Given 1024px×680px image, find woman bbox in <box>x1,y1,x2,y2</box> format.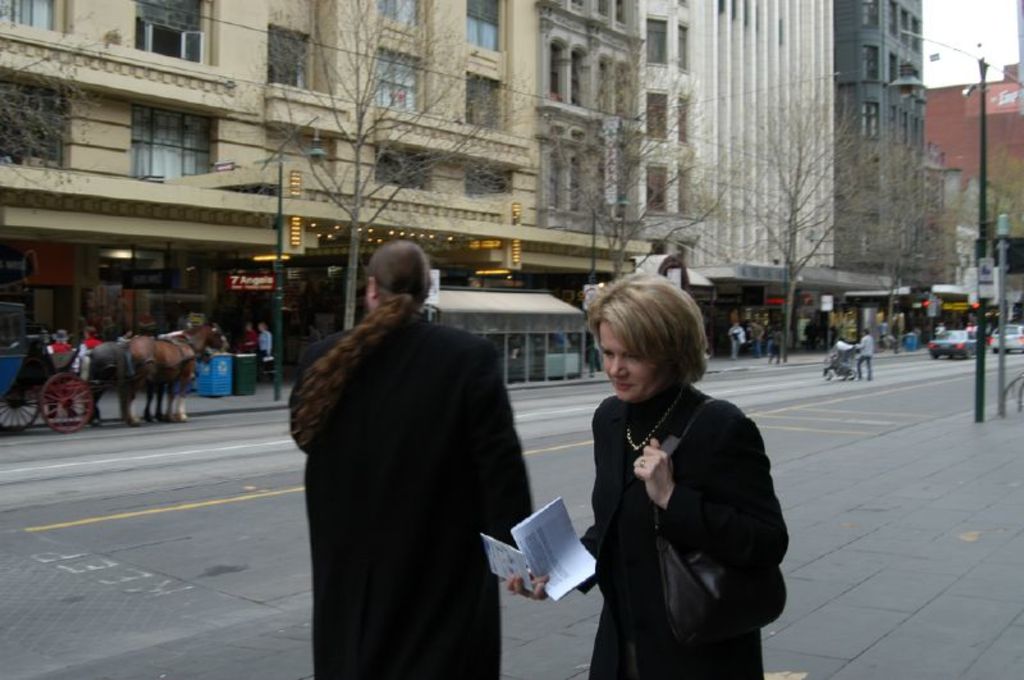
<box>506,274,790,679</box>.
